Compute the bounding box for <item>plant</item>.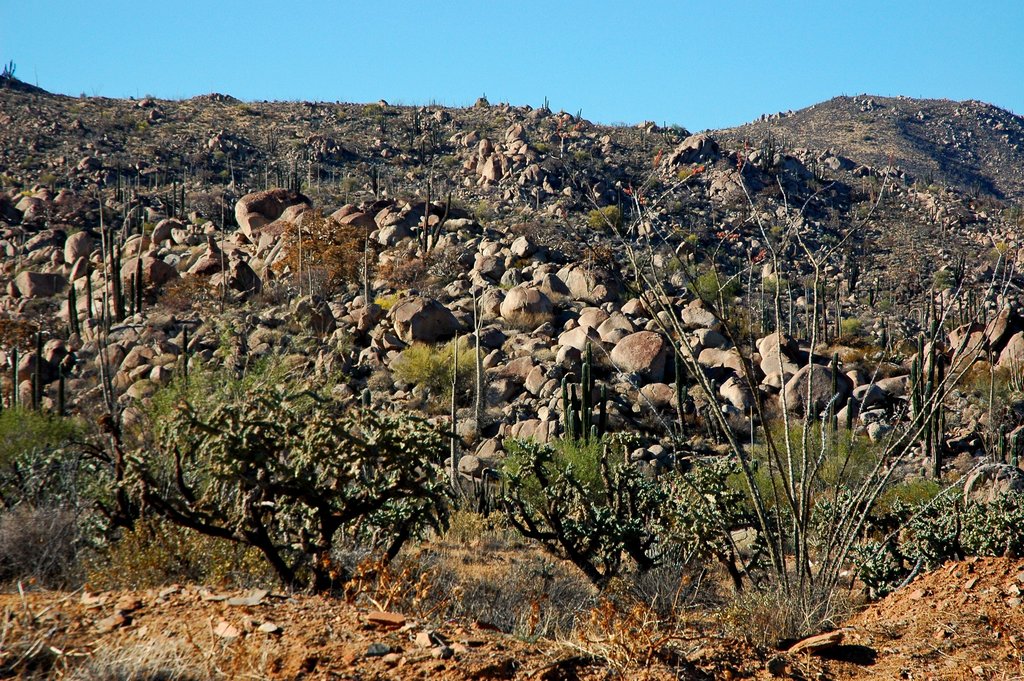
361, 220, 373, 318.
